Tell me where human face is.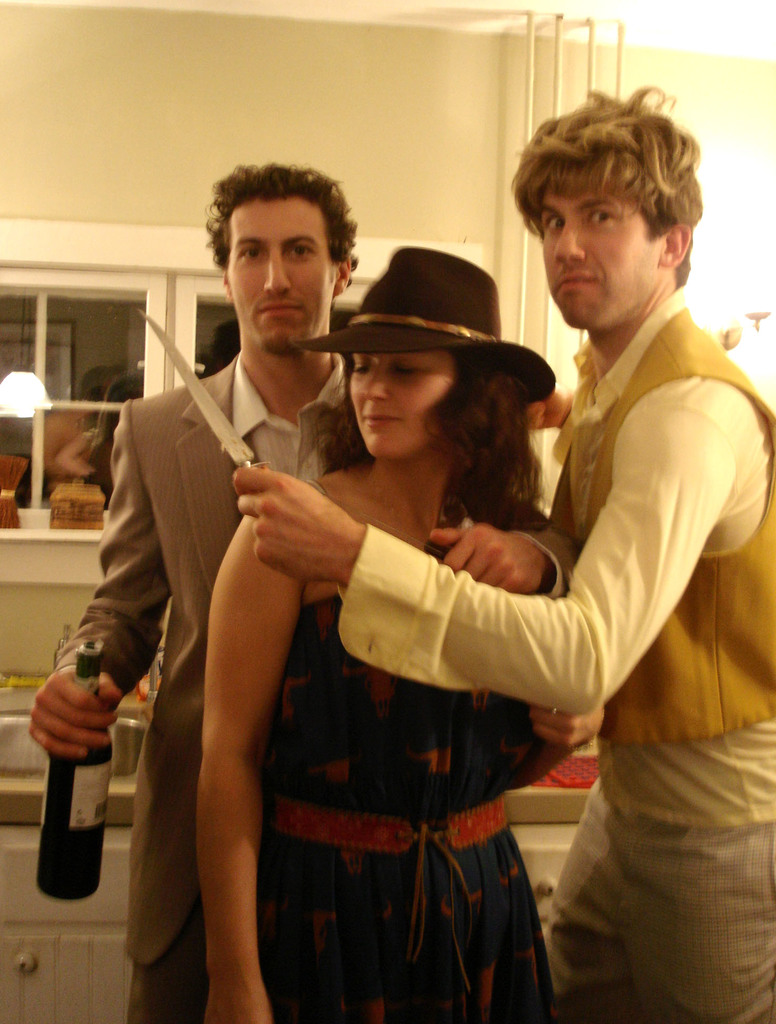
human face is at (x1=227, y1=198, x2=337, y2=355).
